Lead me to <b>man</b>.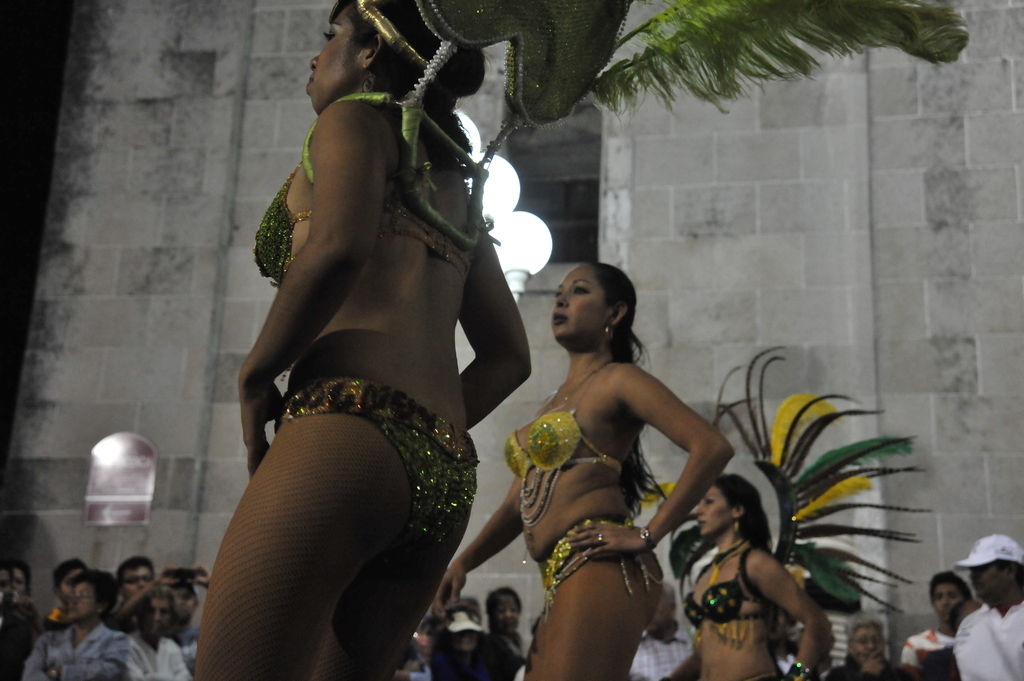
Lead to (left=0, top=576, right=35, bottom=680).
